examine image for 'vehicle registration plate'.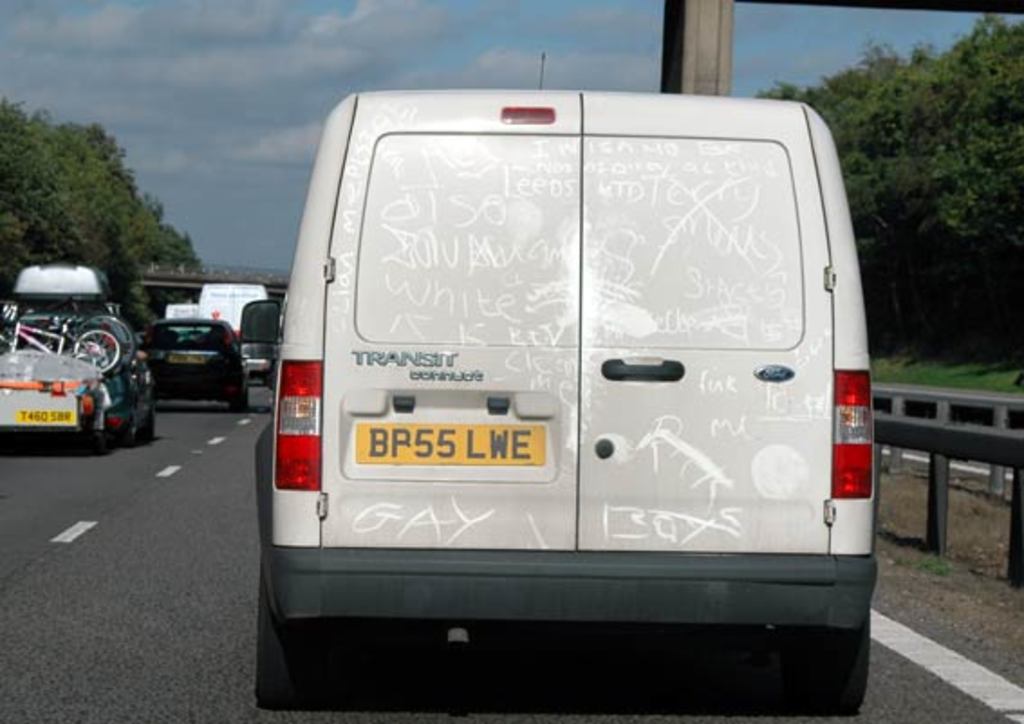
Examination result: left=18, top=412, right=74, bottom=424.
